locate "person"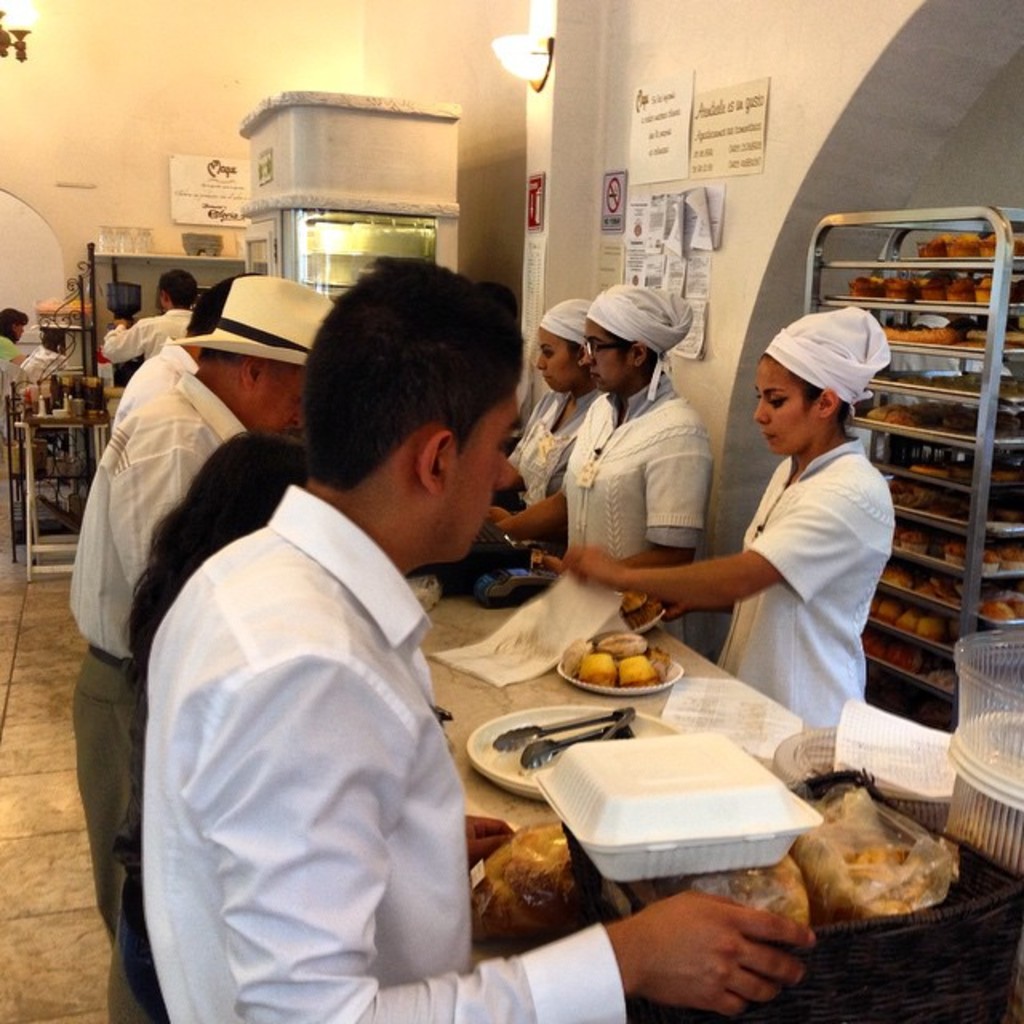
<box>568,302,898,730</box>
